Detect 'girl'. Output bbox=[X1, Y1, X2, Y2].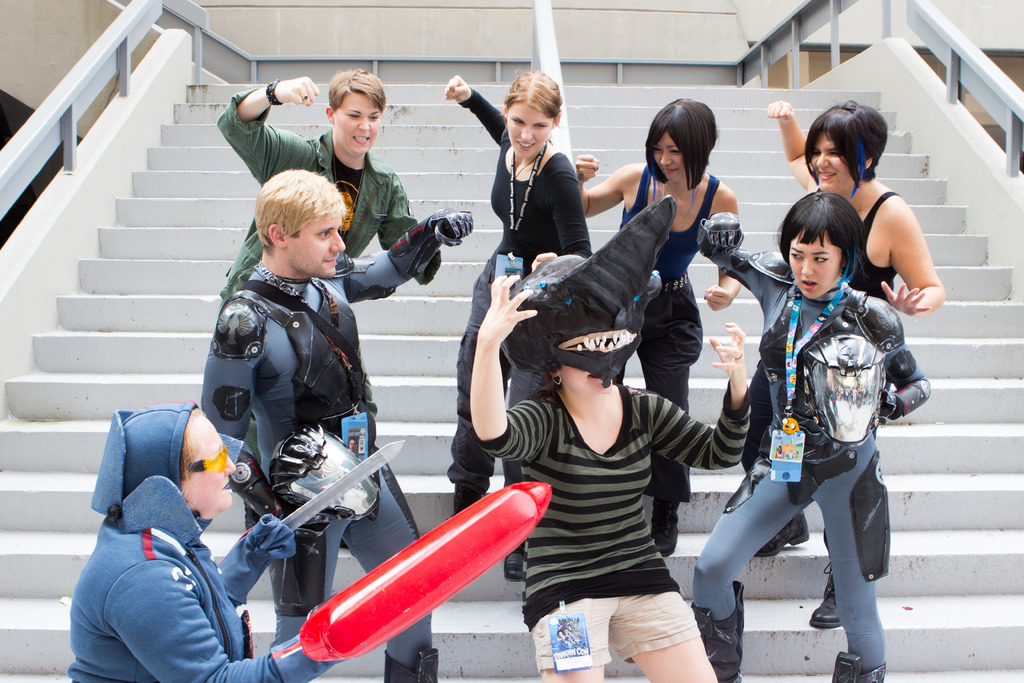
bbox=[211, 65, 439, 320].
